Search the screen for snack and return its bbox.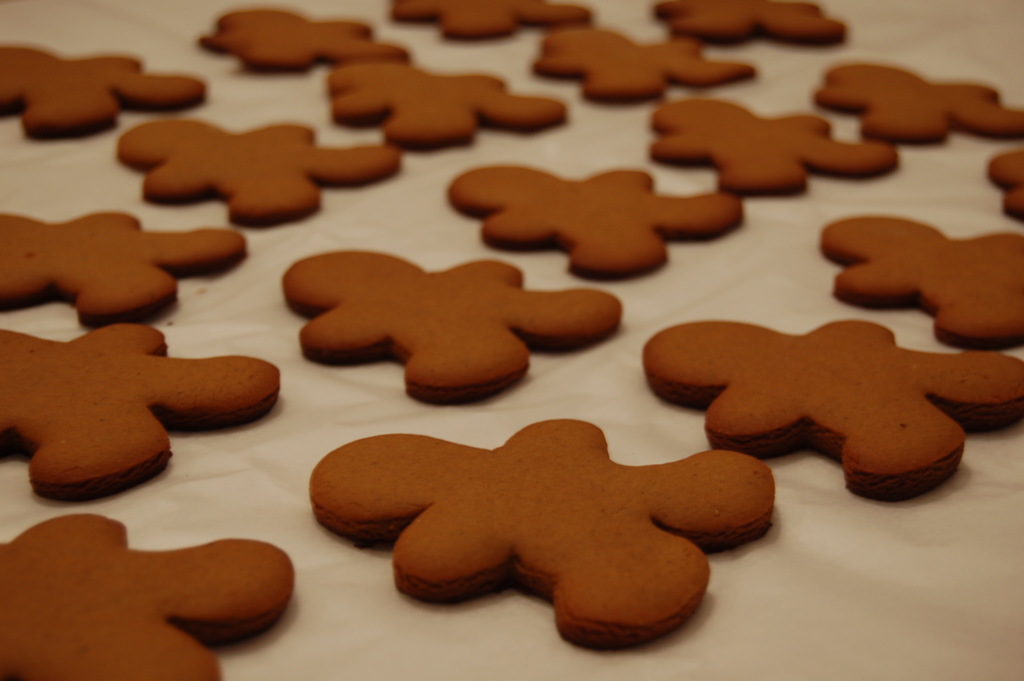
Found: bbox=(0, 515, 292, 680).
